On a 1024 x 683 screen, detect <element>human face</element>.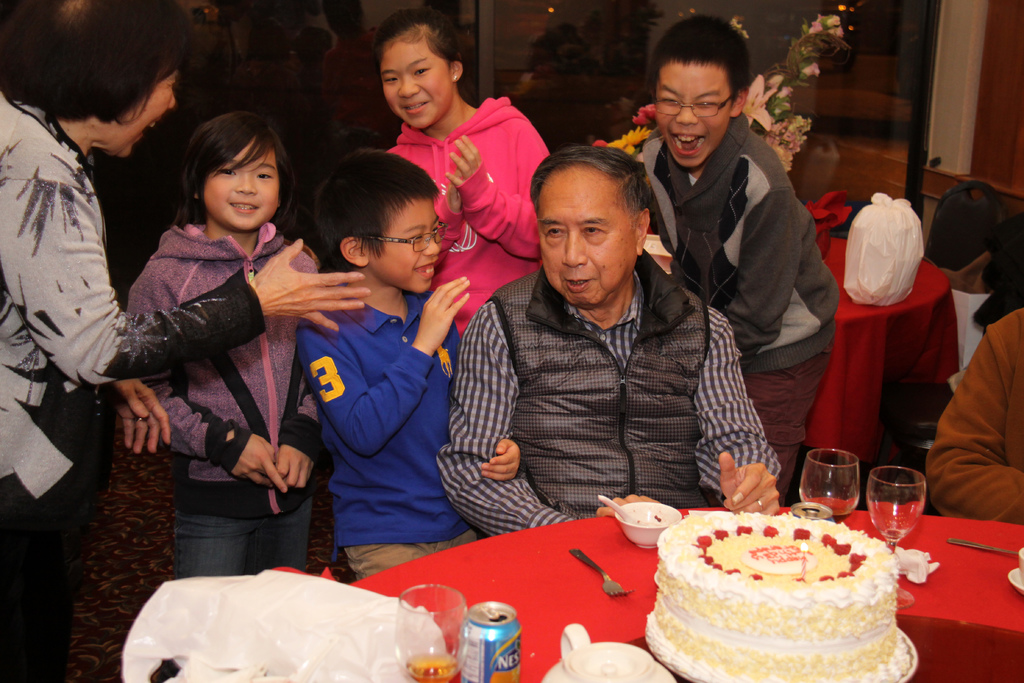
select_region(204, 138, 282, 231).
